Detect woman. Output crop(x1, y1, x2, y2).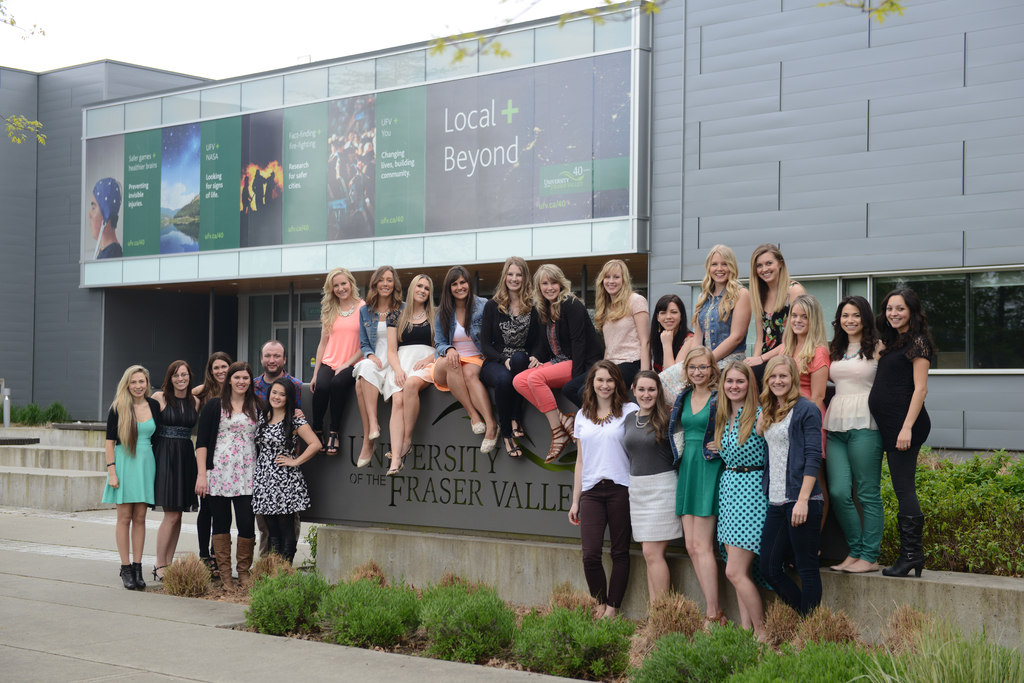
crop(307, 267, 365, 456).
